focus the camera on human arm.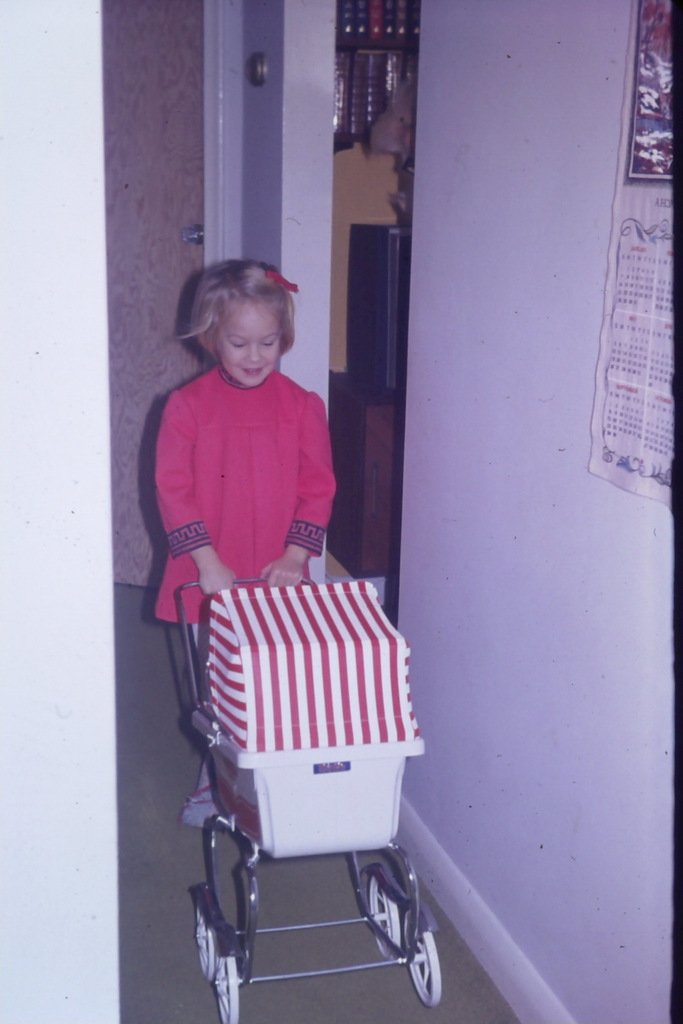
Focus region: select_region(264, 392, 339, 588).
